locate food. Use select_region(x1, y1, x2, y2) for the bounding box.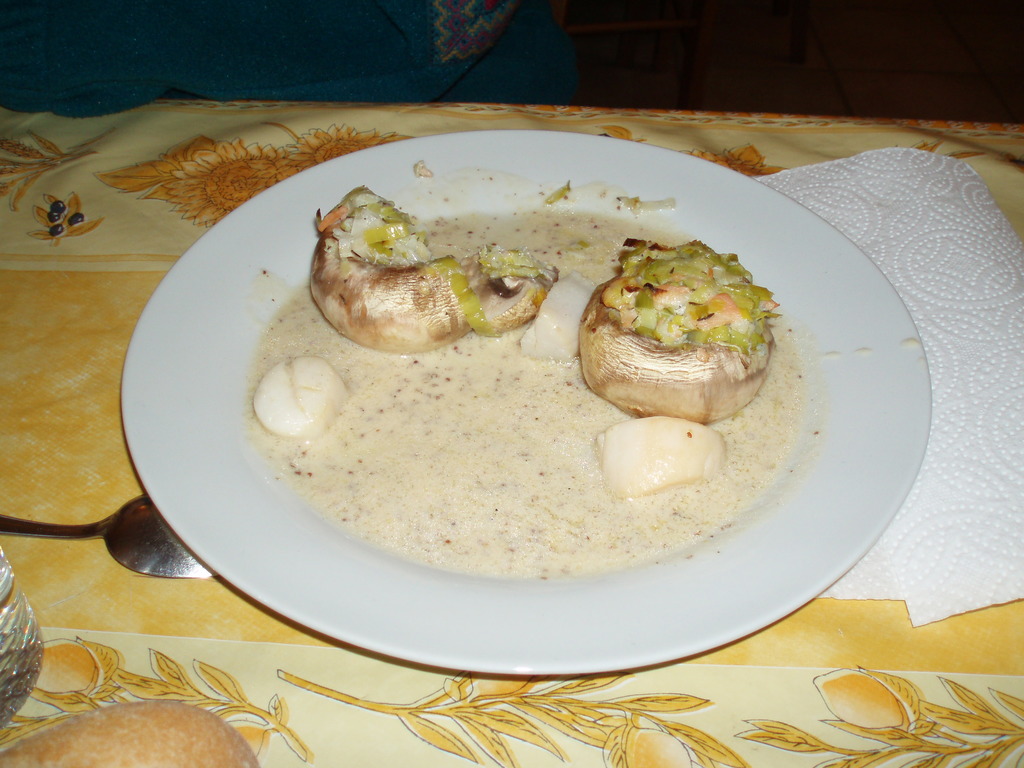
select_region(580, 234, 776, 416).
